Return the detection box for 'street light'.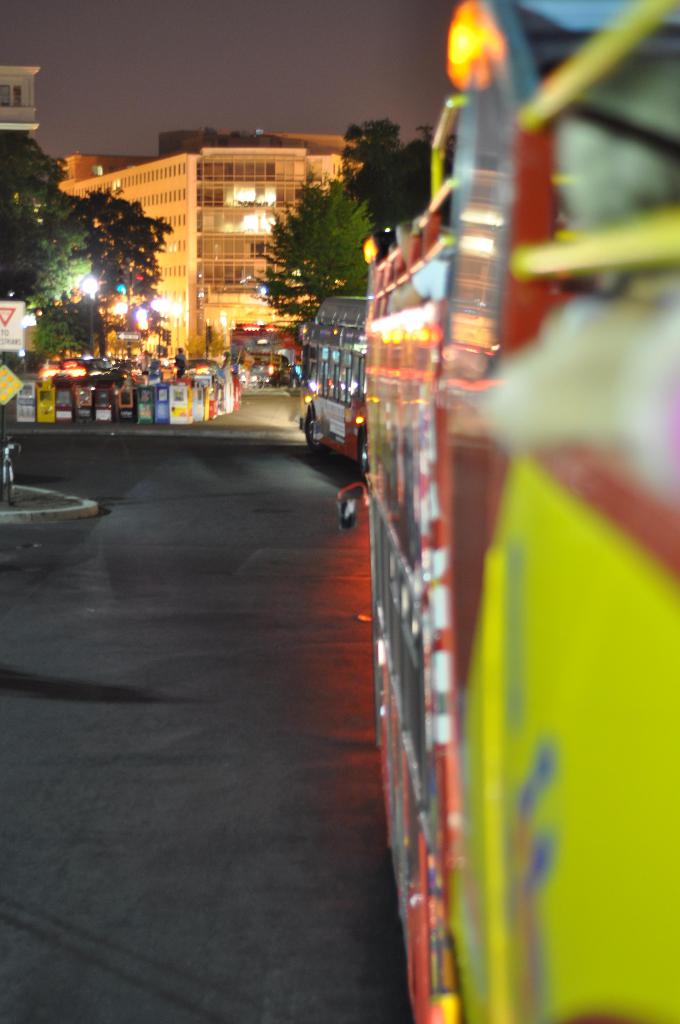
bbox=[133, 302, 154, 384].
